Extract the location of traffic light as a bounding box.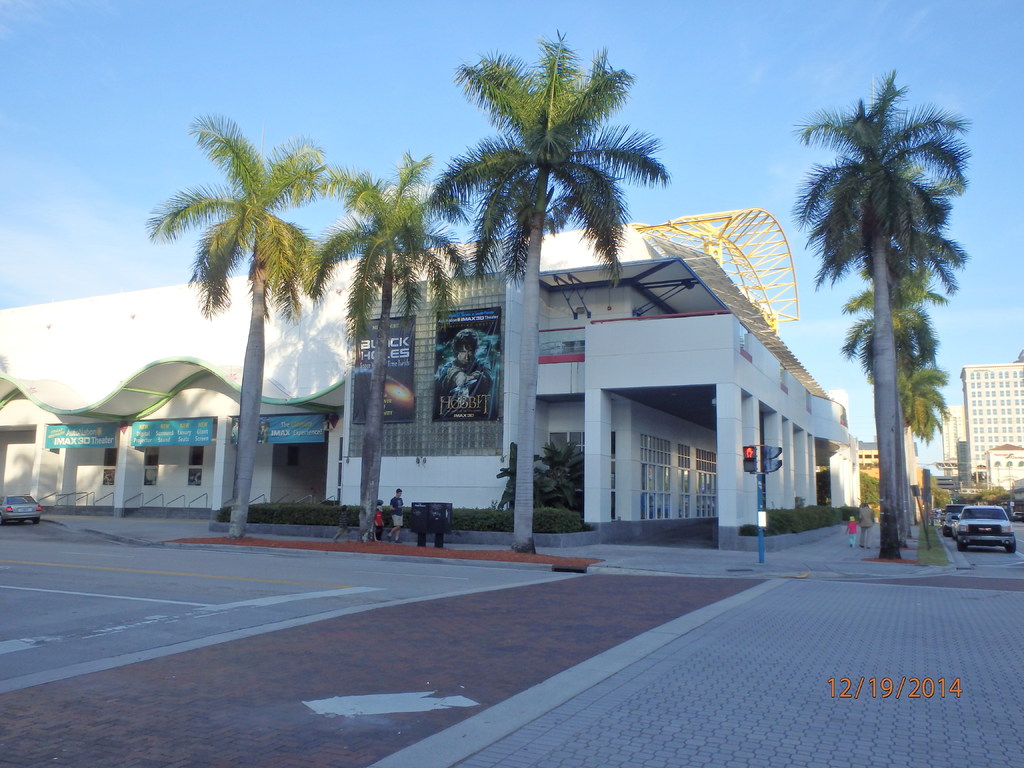
bbox(763, 444, 783, 474).
